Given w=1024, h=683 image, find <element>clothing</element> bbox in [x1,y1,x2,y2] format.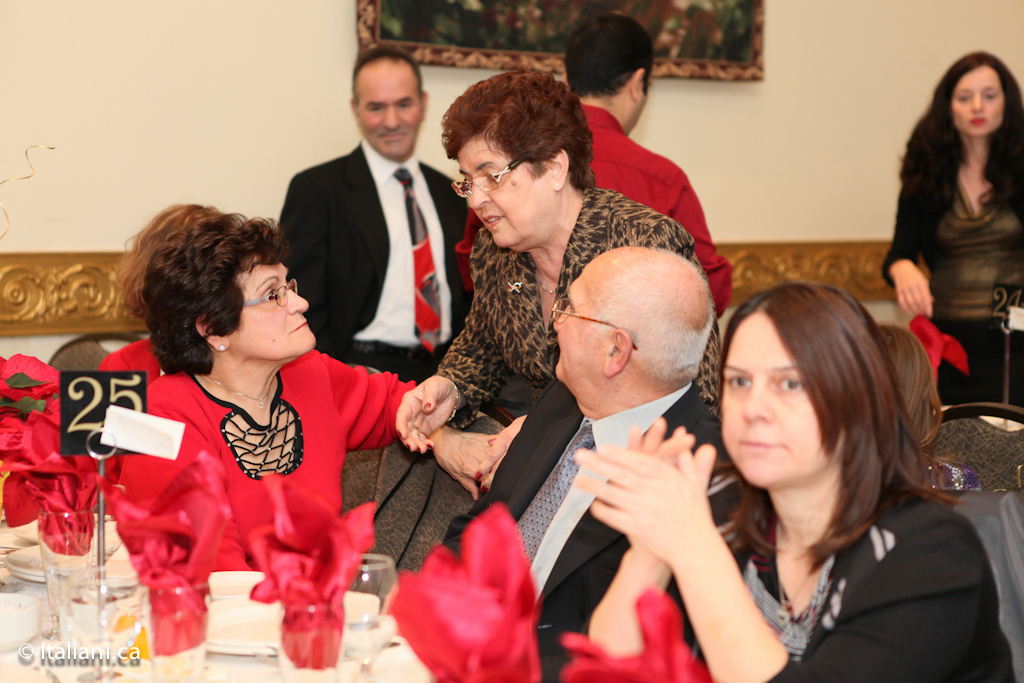
[668,474,1014,682].
